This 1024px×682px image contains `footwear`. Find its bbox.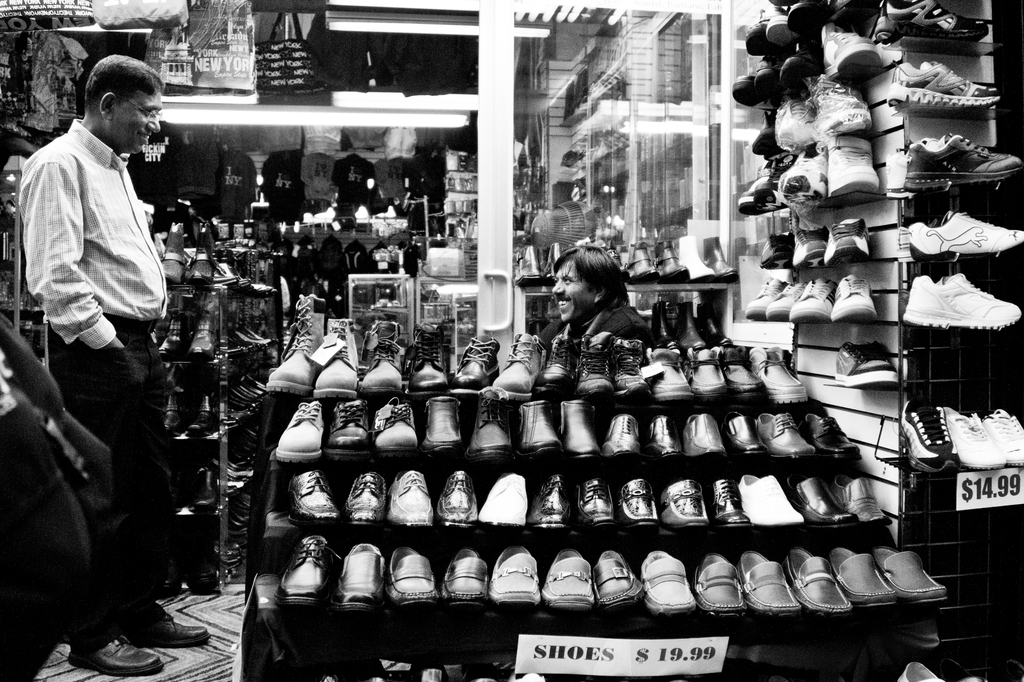
detection(679, 234, 715, 284).
